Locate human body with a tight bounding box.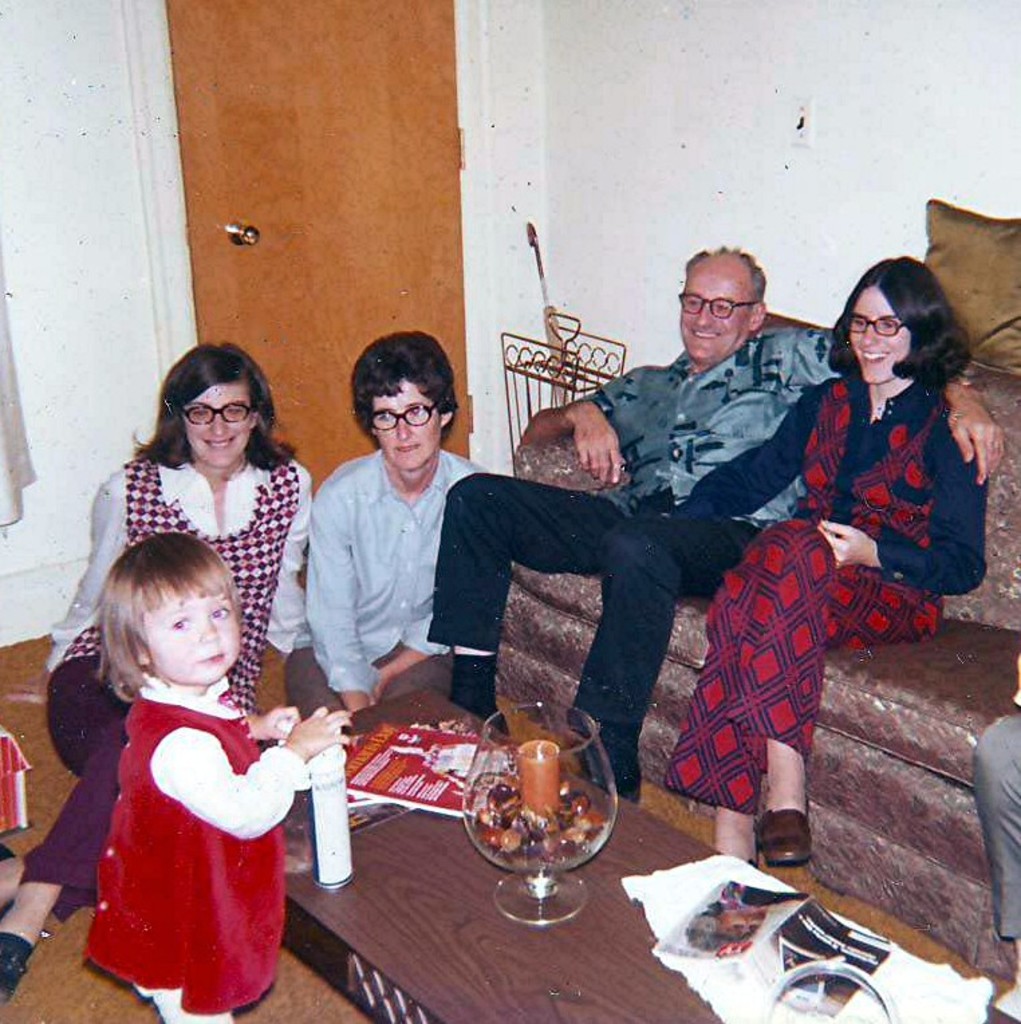
(x1=0, y1=331, x2=308, y2=1003).
